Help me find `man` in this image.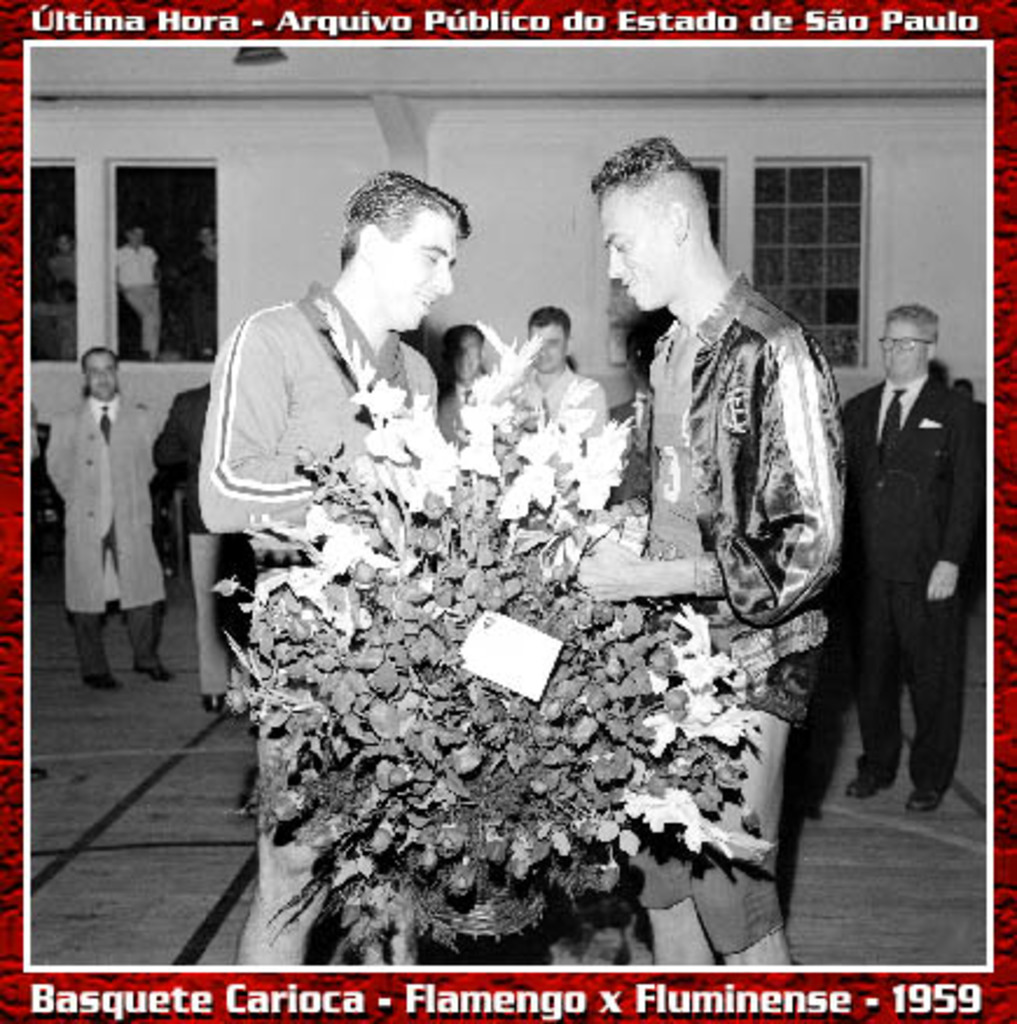
Found it: Rect(194, 166, 463, 970).
